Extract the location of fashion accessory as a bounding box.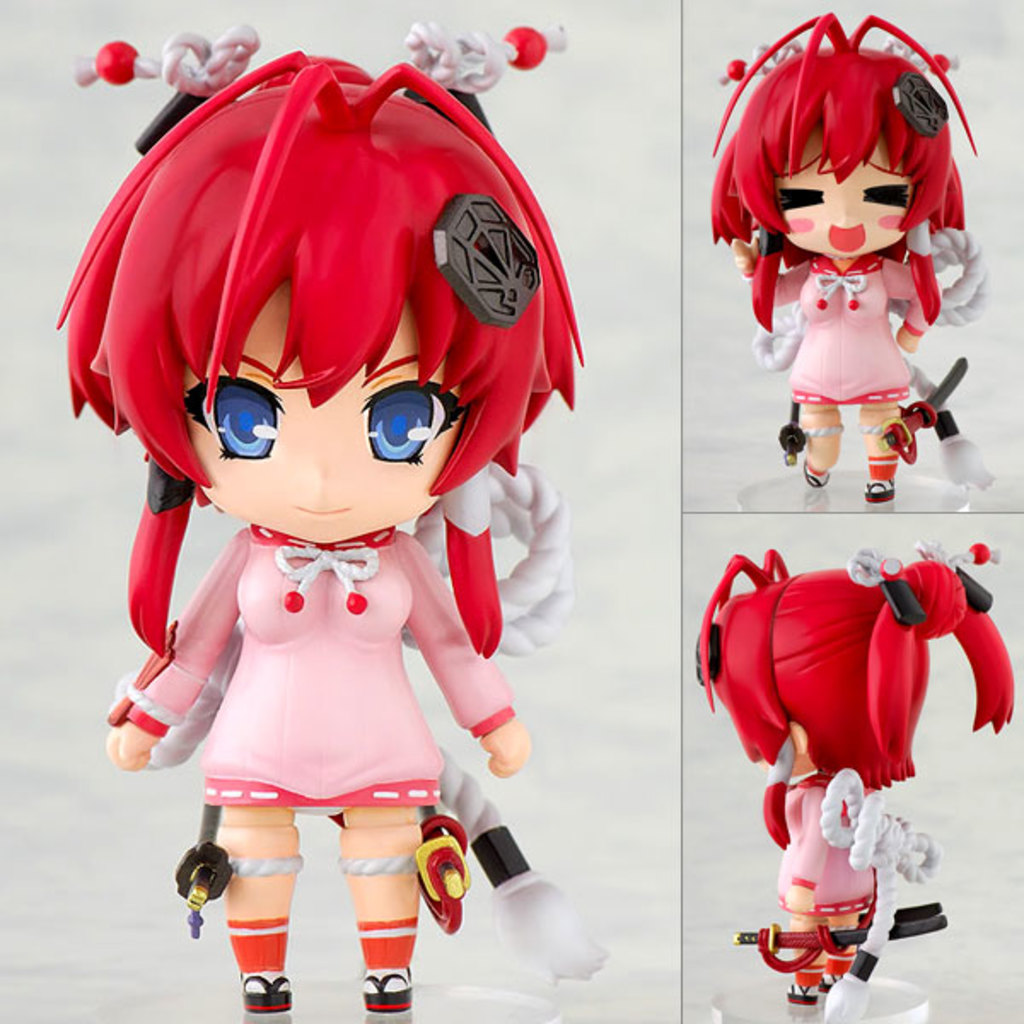
x1=340, y1=848, x2=416, y2=886.
